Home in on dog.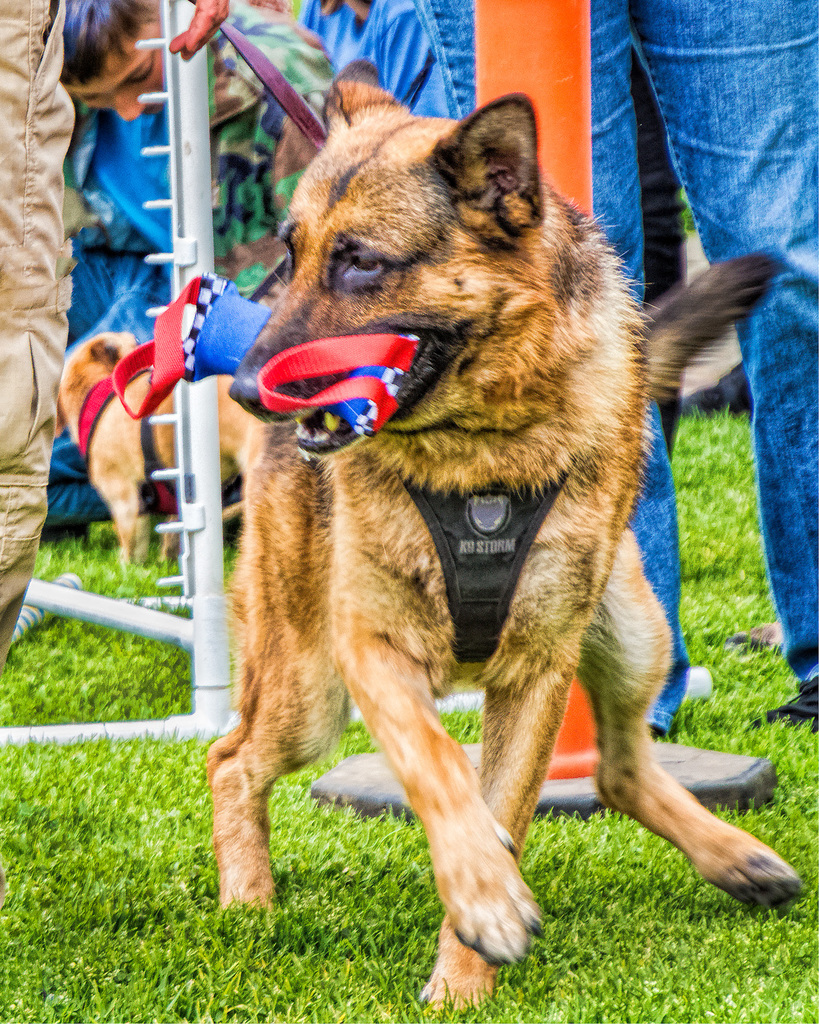
Homed in at locate(55, 330, 258, 564).
